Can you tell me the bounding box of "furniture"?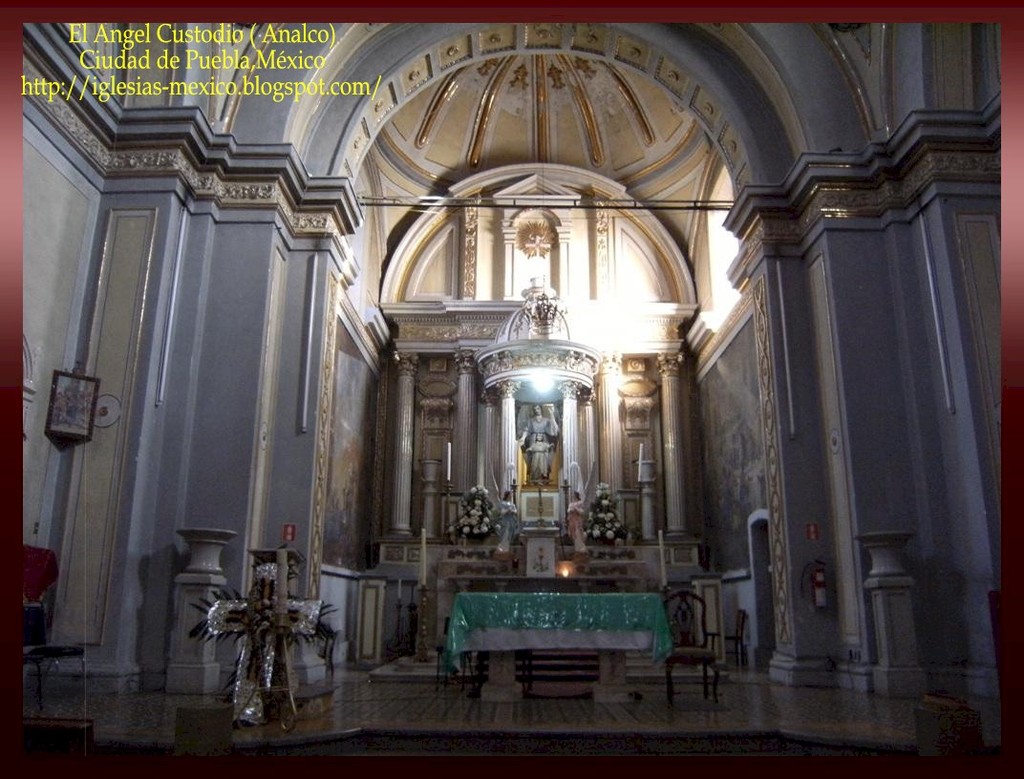
left=724, top=610, right=747, bottom=671.
